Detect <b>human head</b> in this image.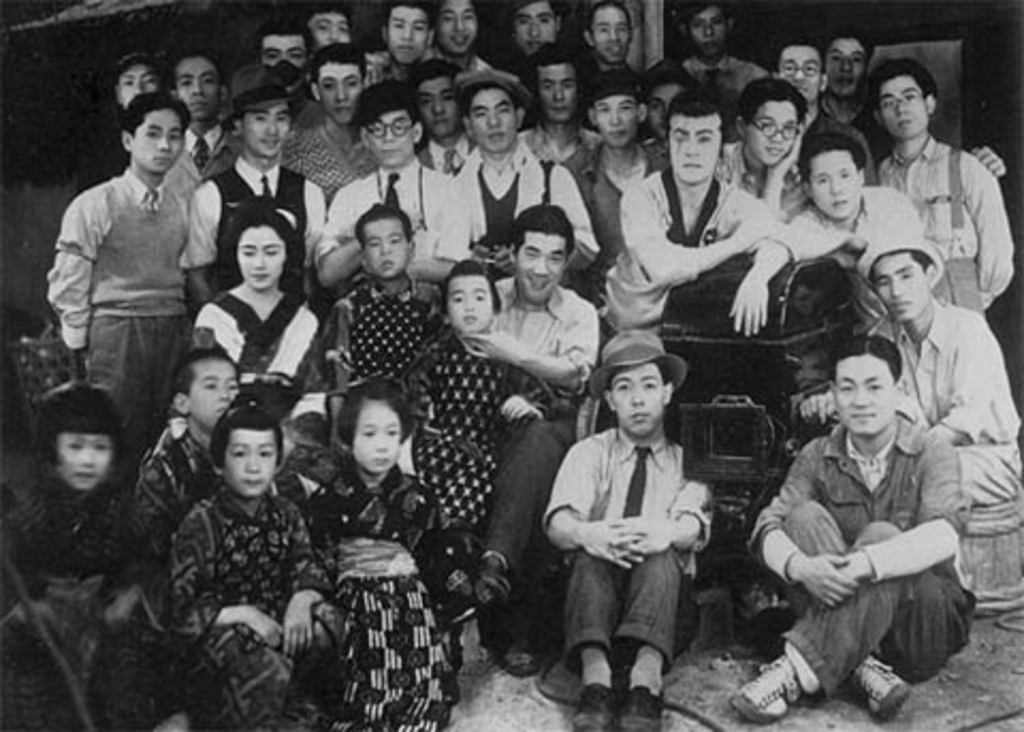
Detection: 171/348/243/433.
